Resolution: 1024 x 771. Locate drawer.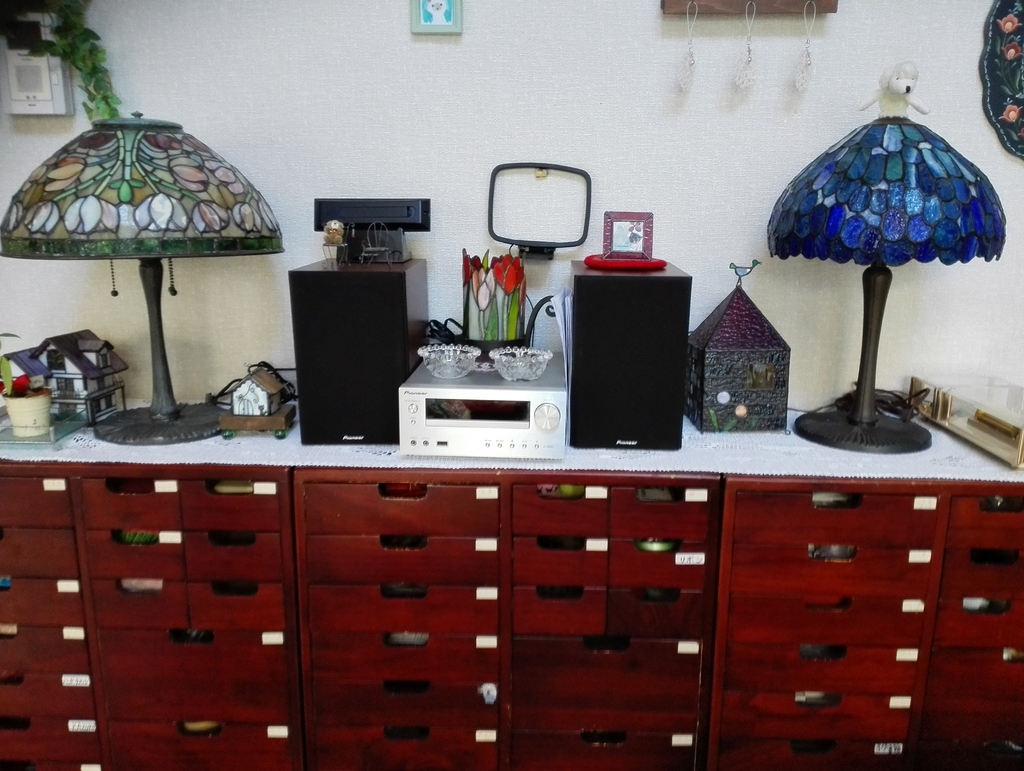
bbox=[0, 529, 76, 574].
